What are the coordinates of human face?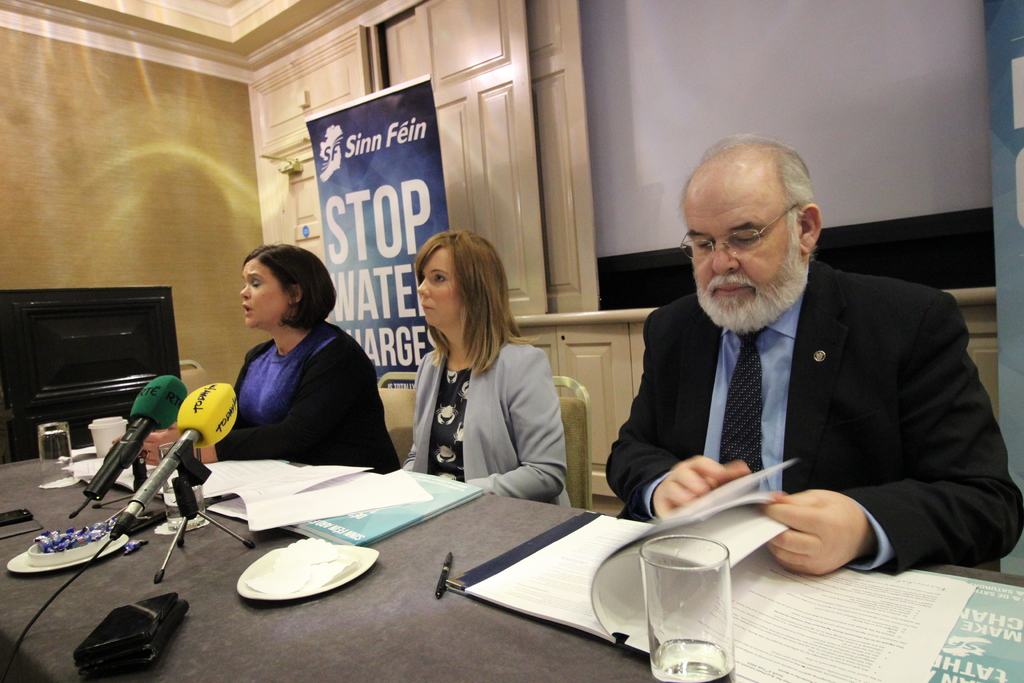
414:249:465:331.
